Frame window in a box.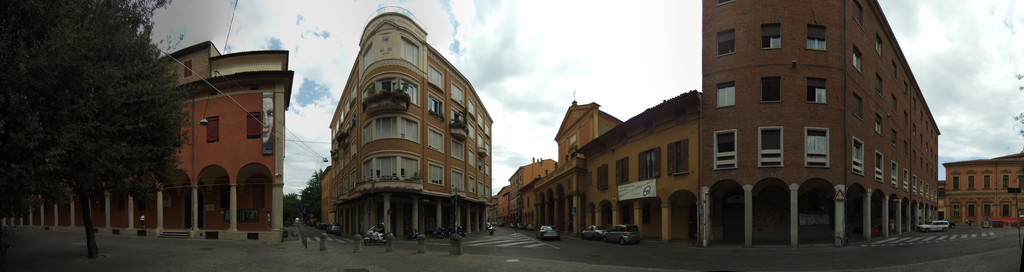
(852, 91, 865, 120).
